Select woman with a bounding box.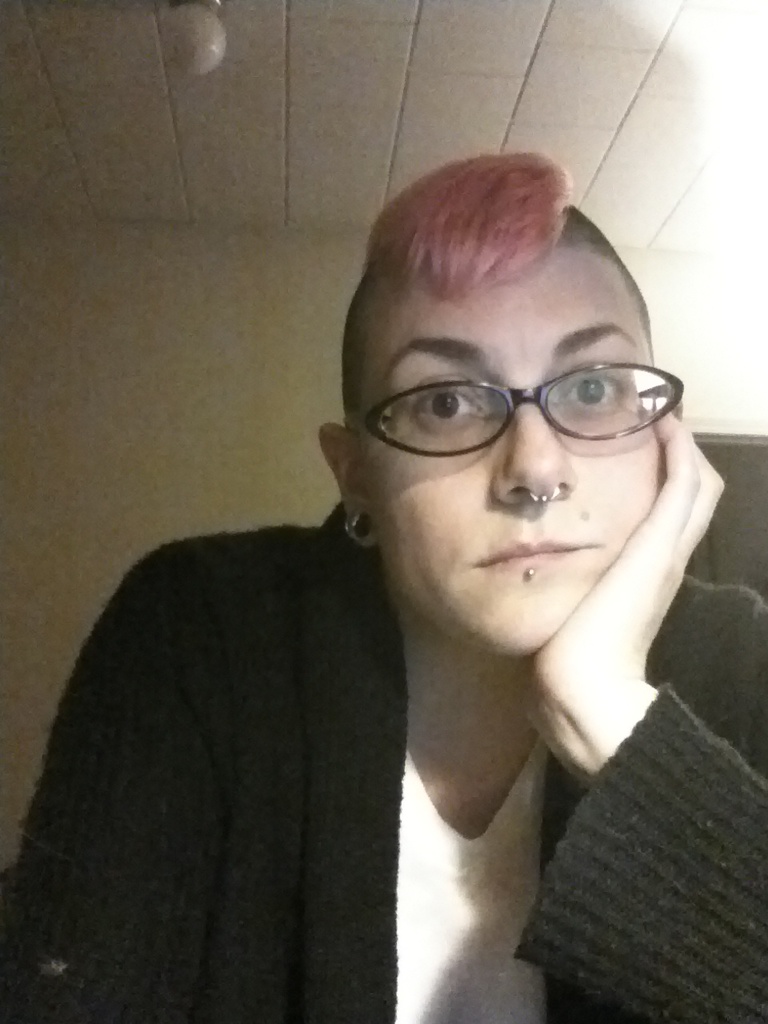
{"x1": 3, "y1": 149, "x2": 766, "y2": 1023}.
